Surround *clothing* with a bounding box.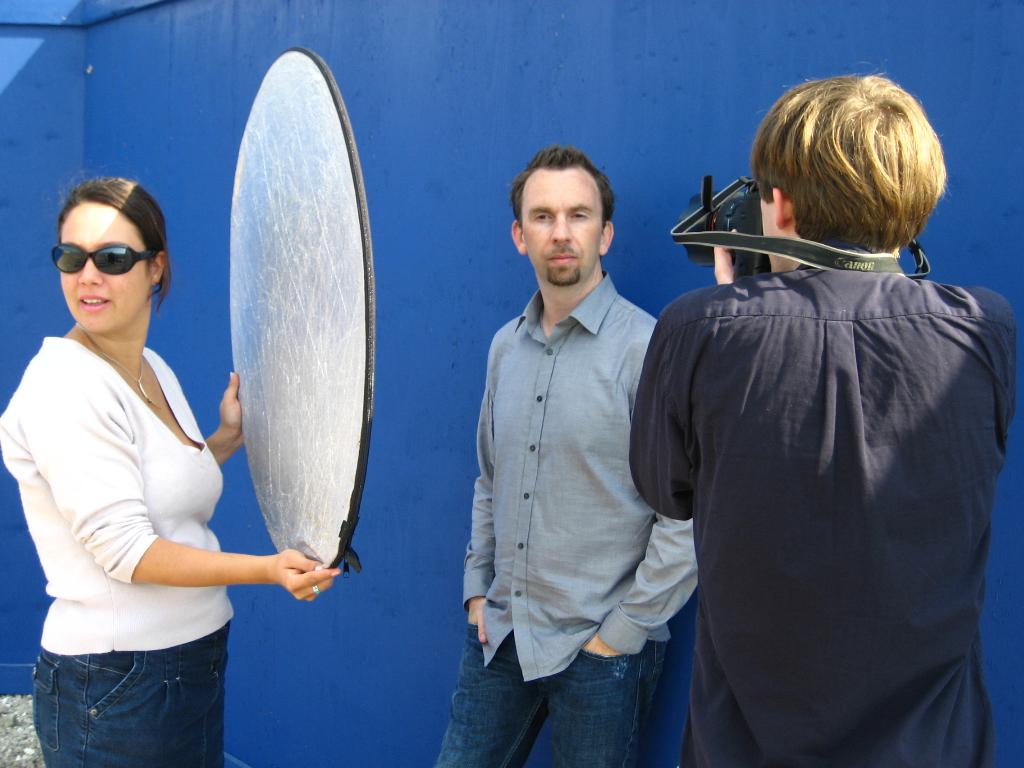
bbox=[0, 335, 231, 767].
